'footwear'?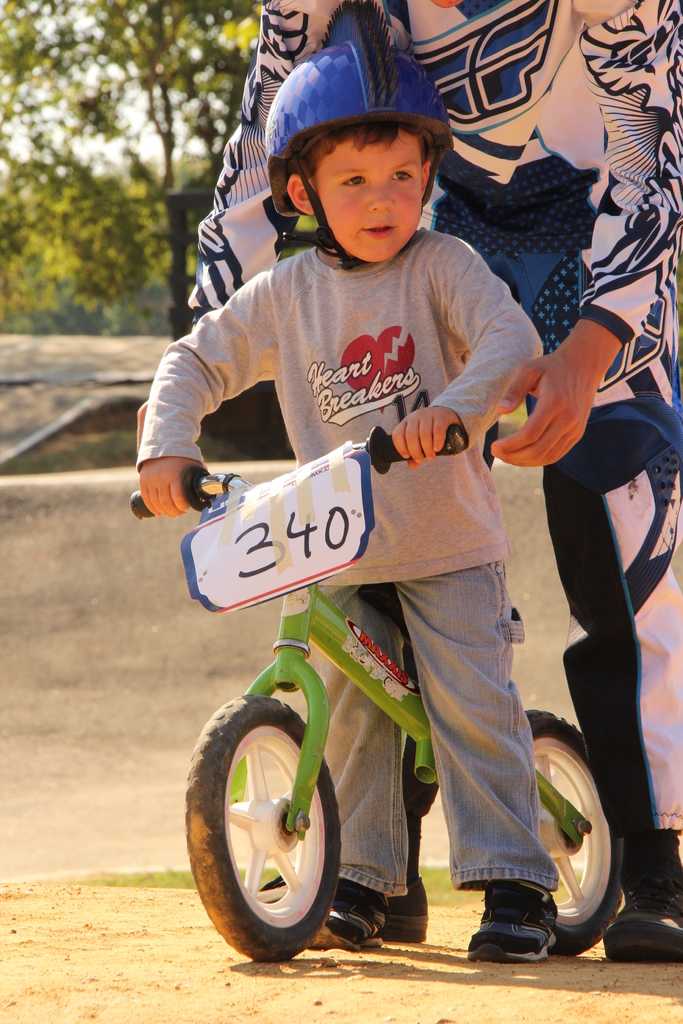
(317,889,393,952)
